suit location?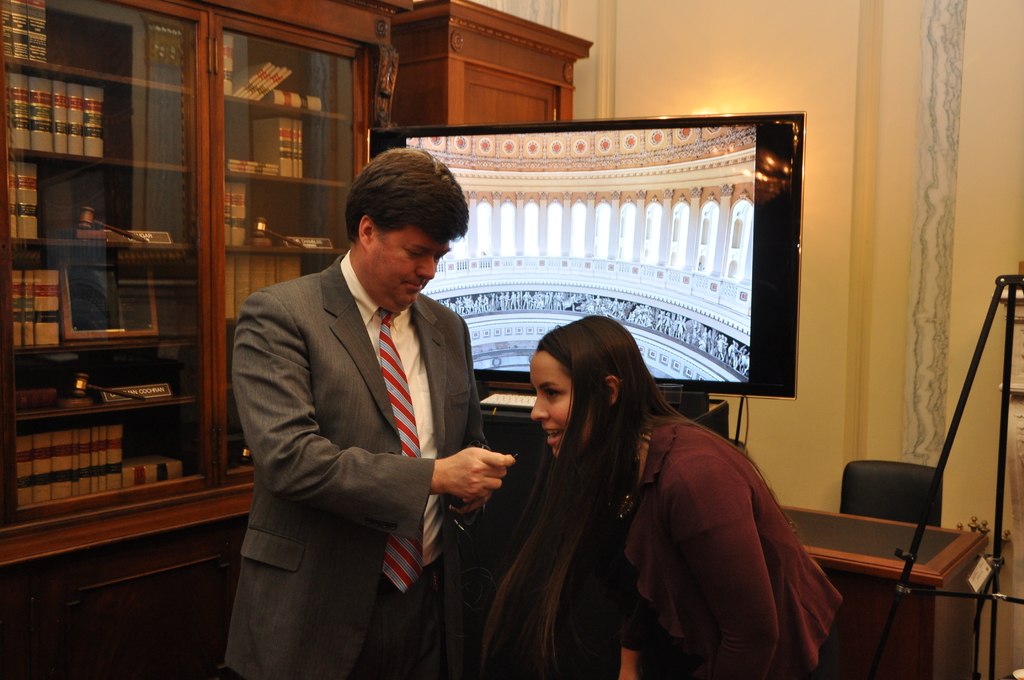
locate(228, 146, 513, 660)
